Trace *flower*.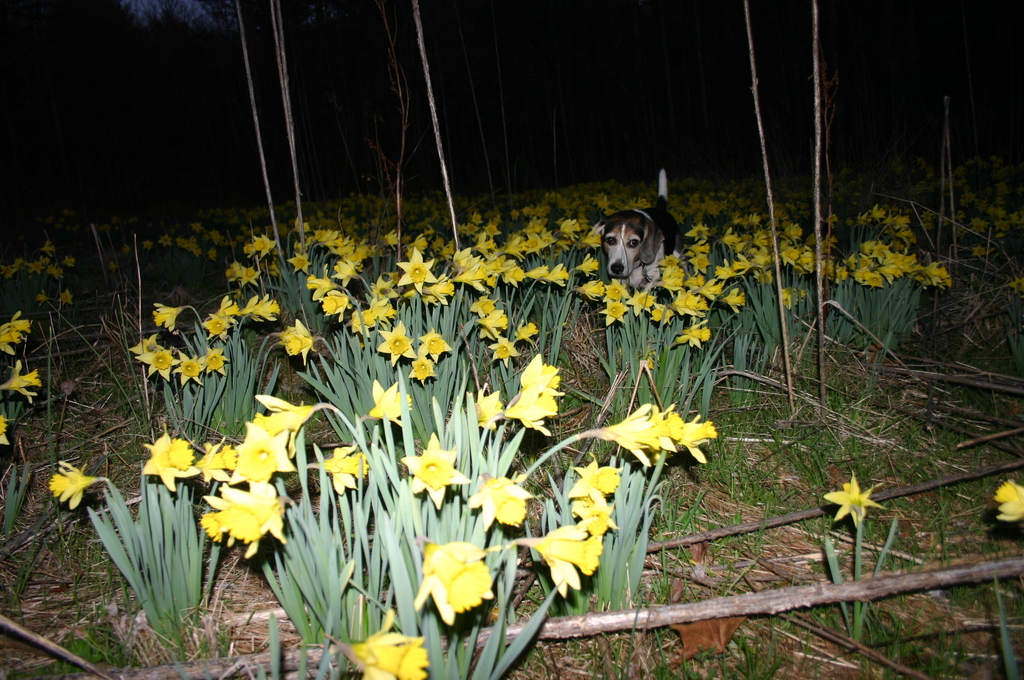
Traced to 228 416 299 488.
